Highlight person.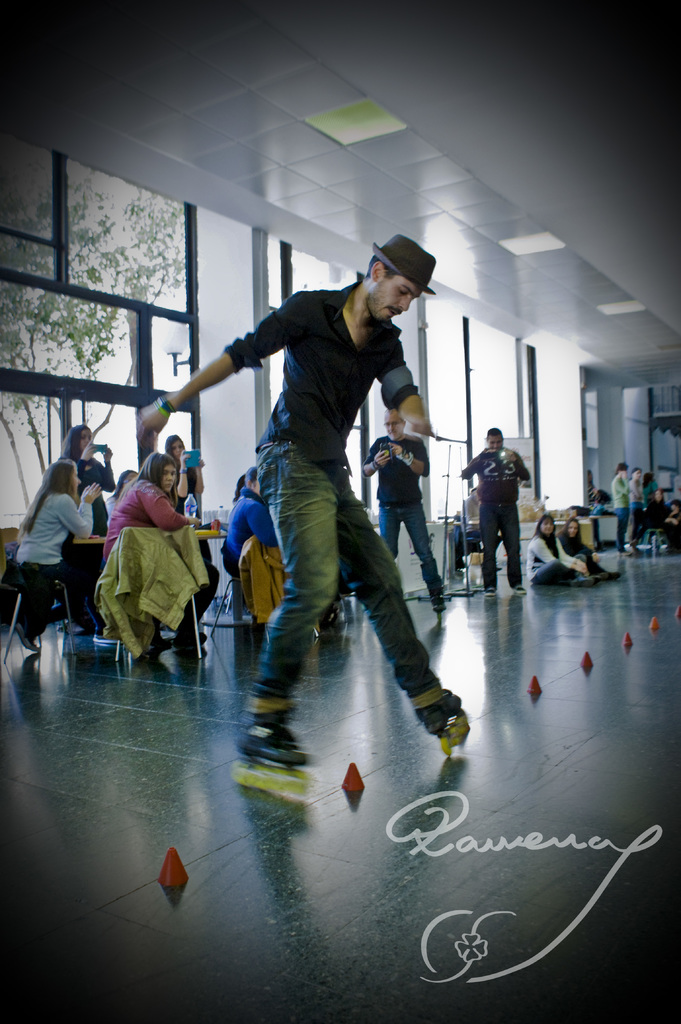
Highlighted region: [560,519,614,584].
